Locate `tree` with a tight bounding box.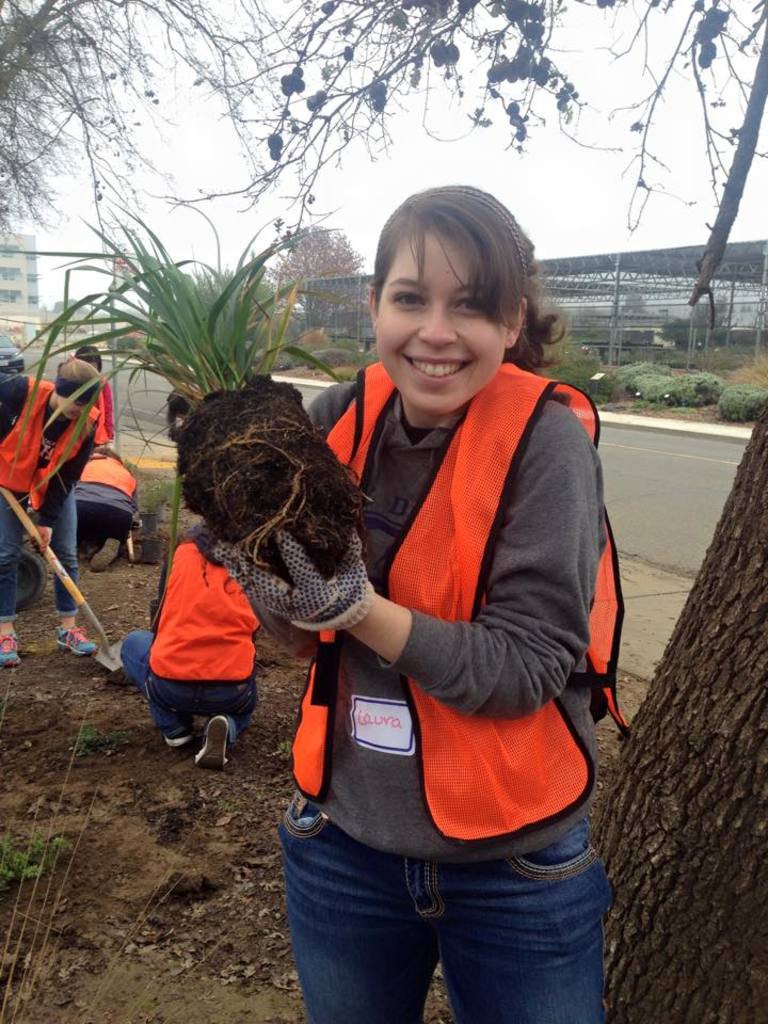
(x1=282, y1=201, x2=413, y2=307).
